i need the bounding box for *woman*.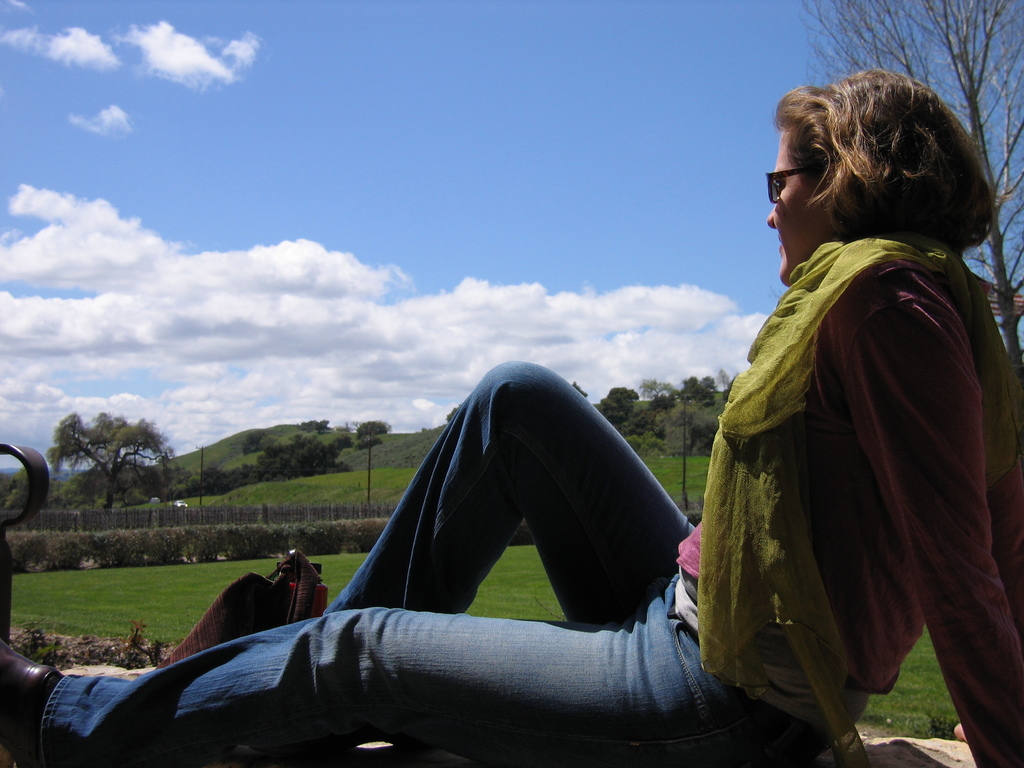
Here it is: rect(0, 60, 1023, 762).
